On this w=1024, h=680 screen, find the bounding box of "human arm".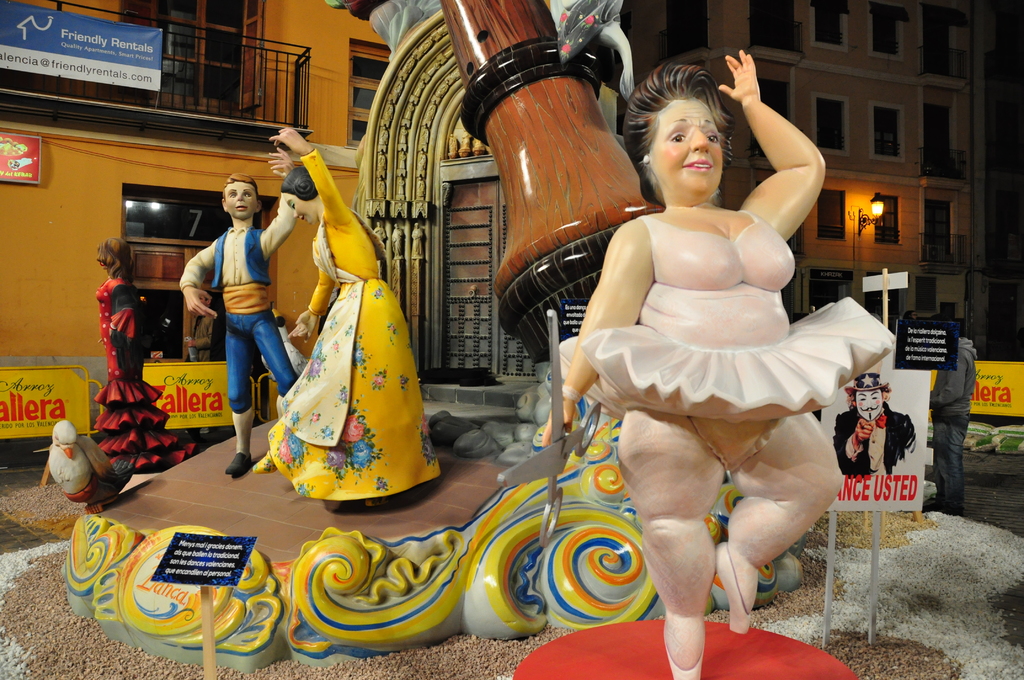
Bounding box: bbox=[906, 419, 916, 453].
